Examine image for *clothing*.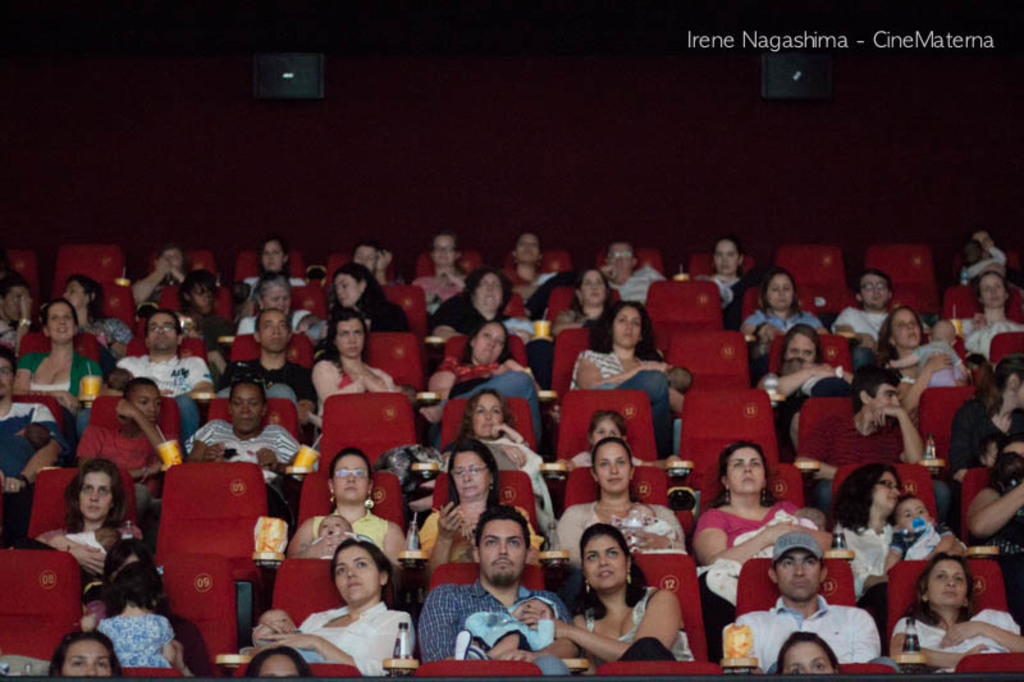
Examination result: locate(983, 481, 1023, 610).
